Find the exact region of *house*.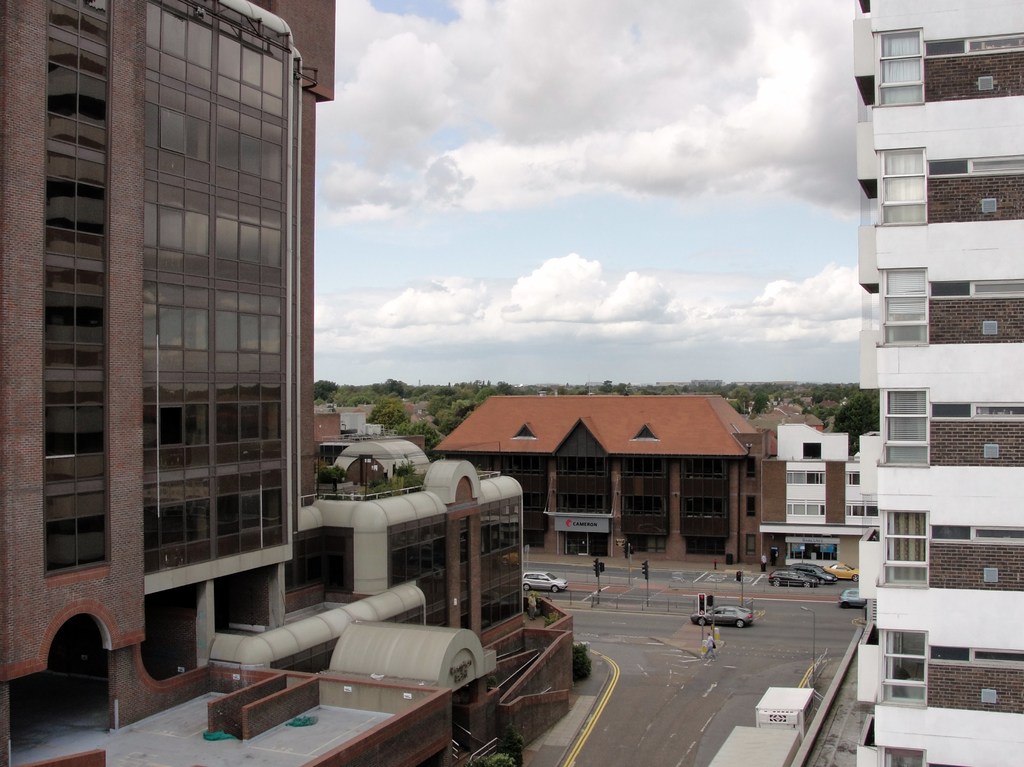
Exact region: BBox(854, 0, 1023, 766).
